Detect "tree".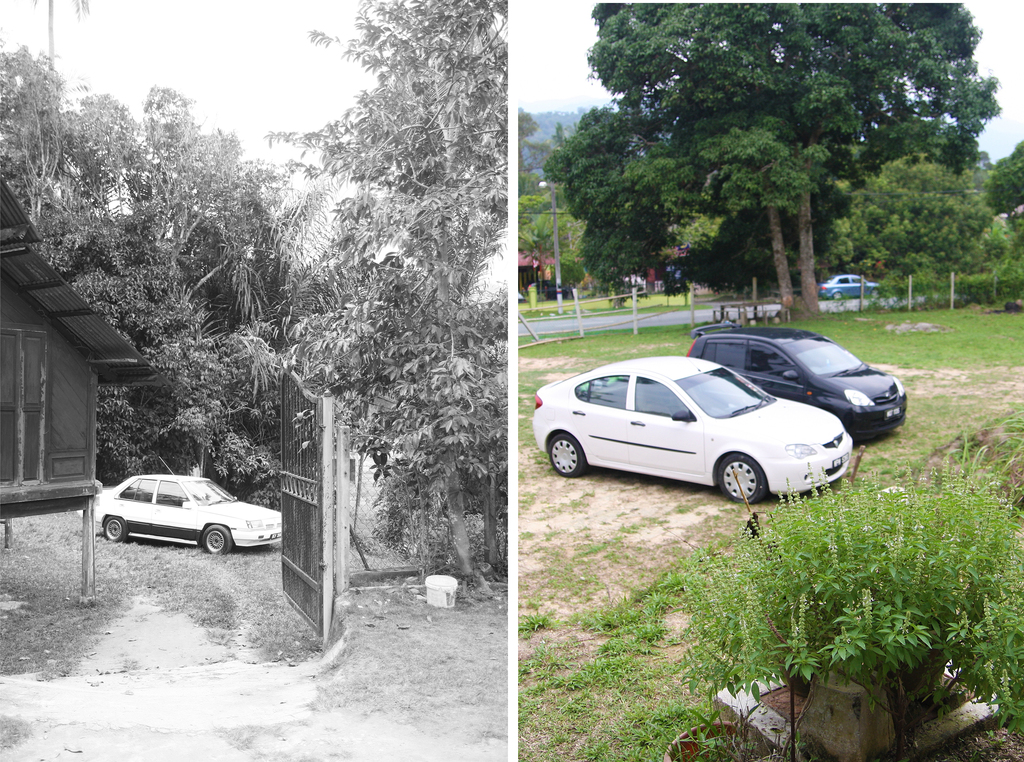
Detected at 835/165/974/286.
